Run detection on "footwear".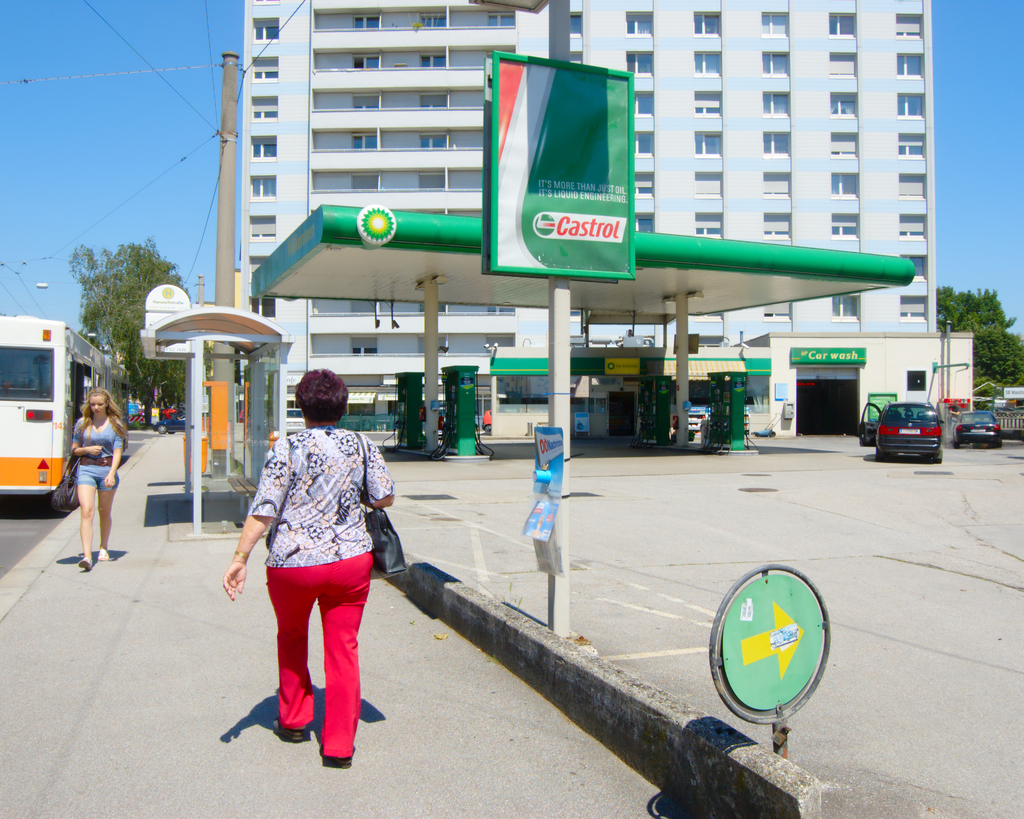
Result: left=273, top=720, right=310, bottom=739.
